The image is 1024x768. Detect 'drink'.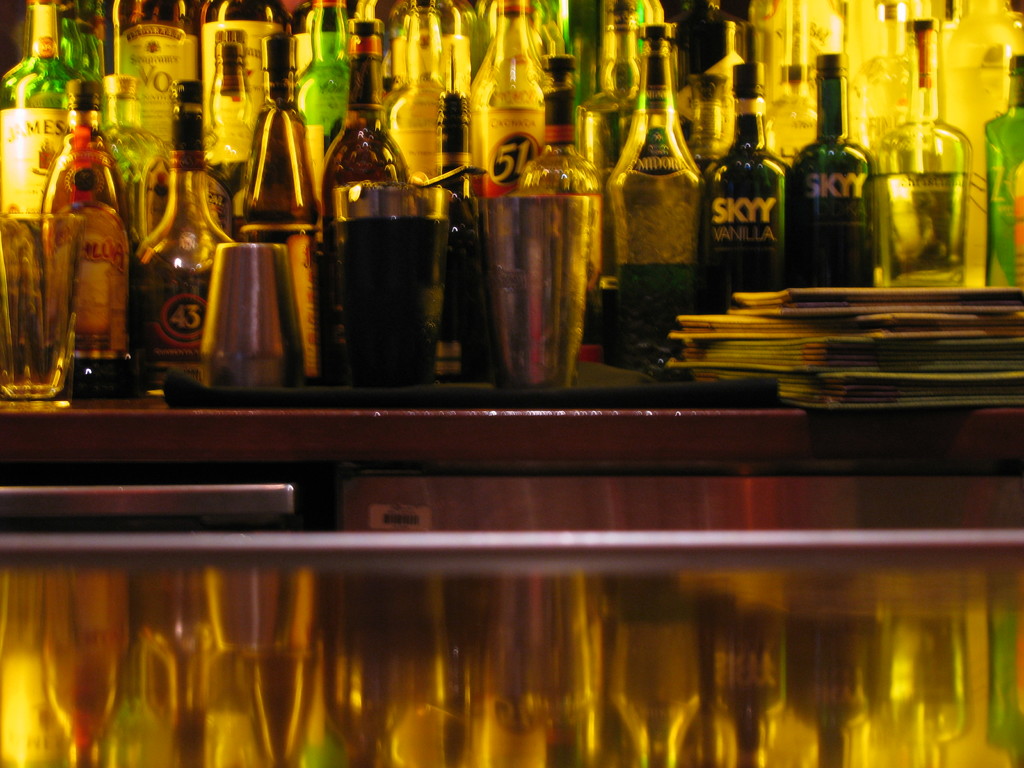
Detection: <bbox>209, 159, 248, 195</bbox>.
